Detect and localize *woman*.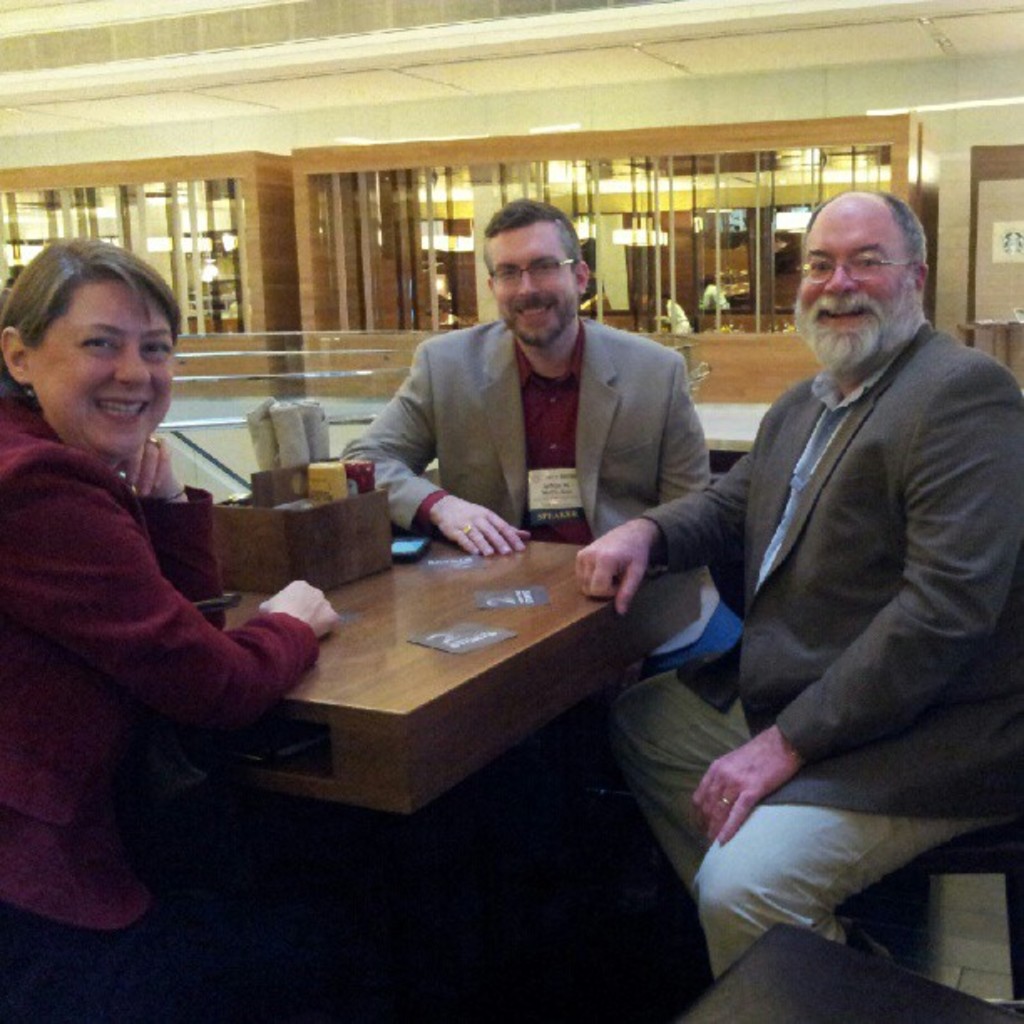
Localized at <bbox>0, 202, 303, 924</bbox>.
